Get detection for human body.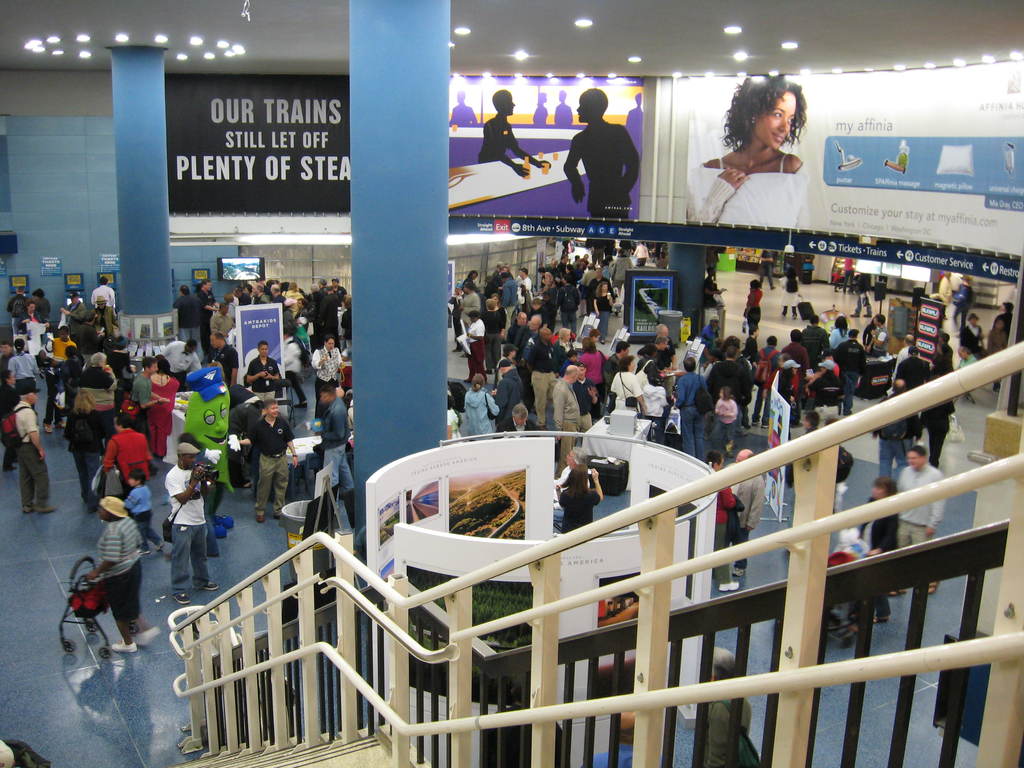
Detection: (700, 88, 823, 232).
